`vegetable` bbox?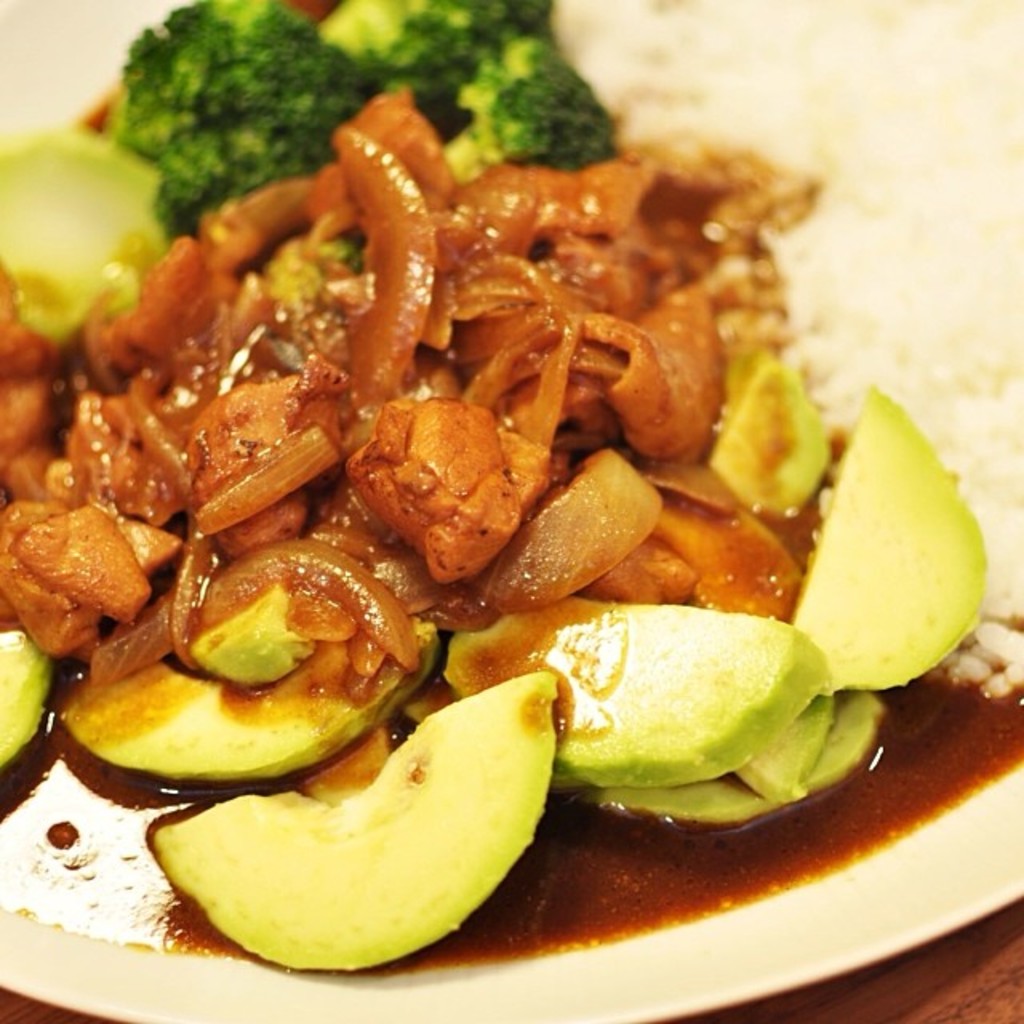
rect(146, 672, 557, 971)
